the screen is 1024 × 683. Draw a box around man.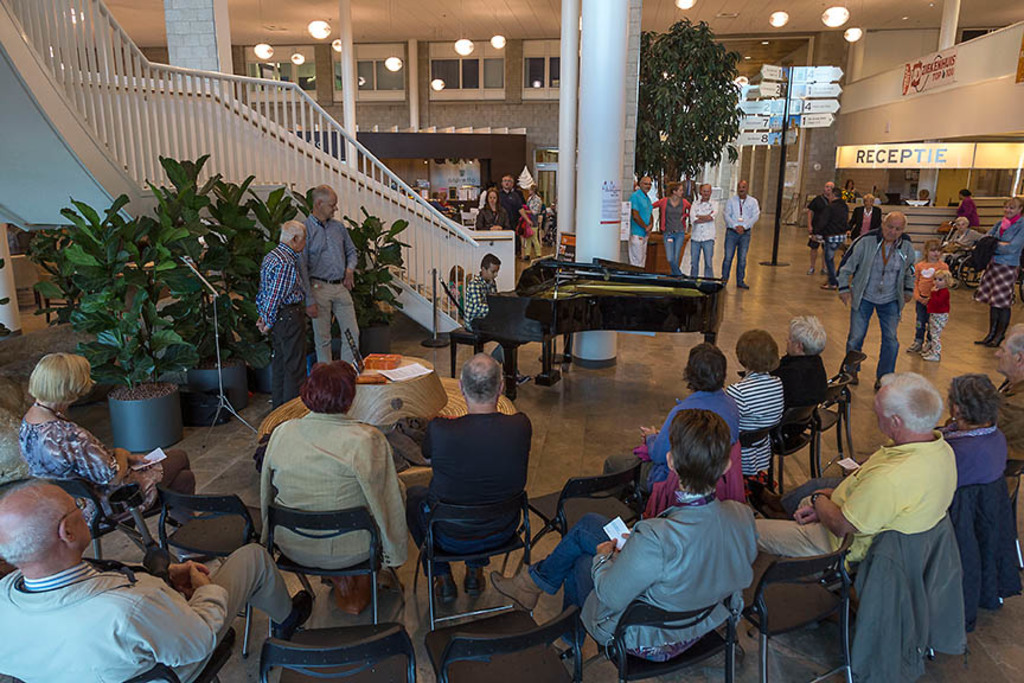
[left=503, top=170, right=517, bottom=225].
